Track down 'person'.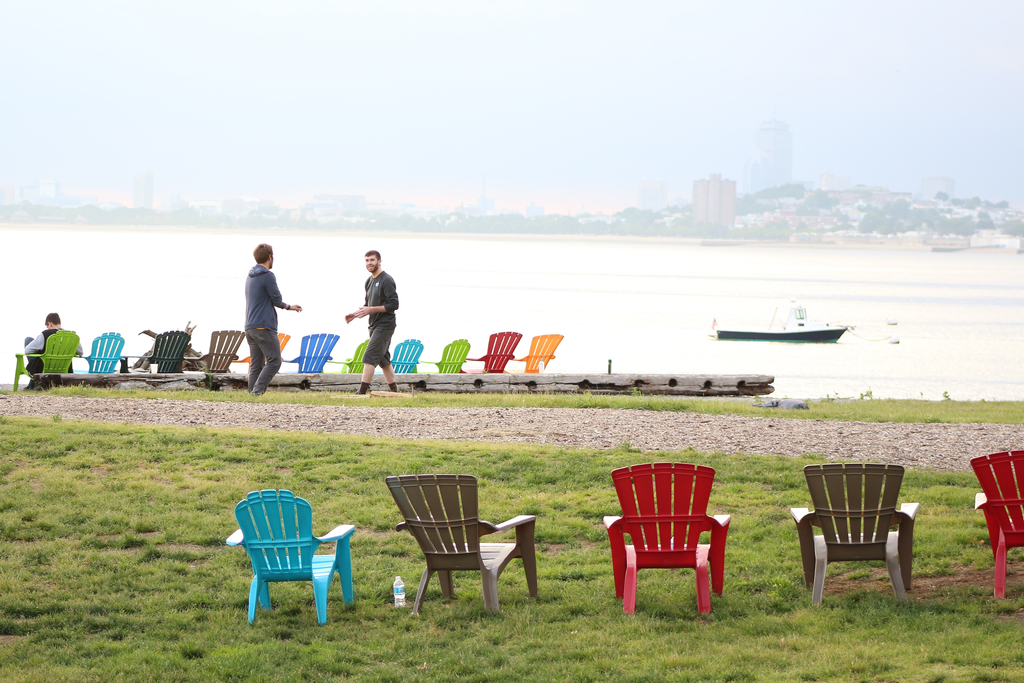
Tracked to {"left": 247, "top": 245, "right": 301, "bottom": 388}.
